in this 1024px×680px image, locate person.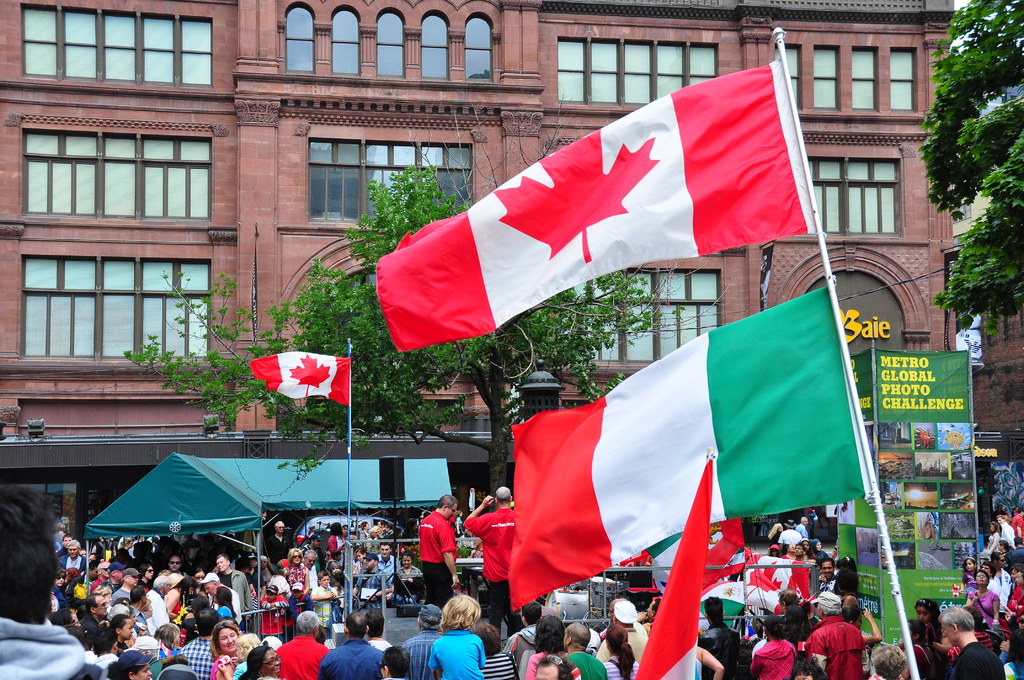
Bounding box: l=0, t=476, r=105, b=679.
